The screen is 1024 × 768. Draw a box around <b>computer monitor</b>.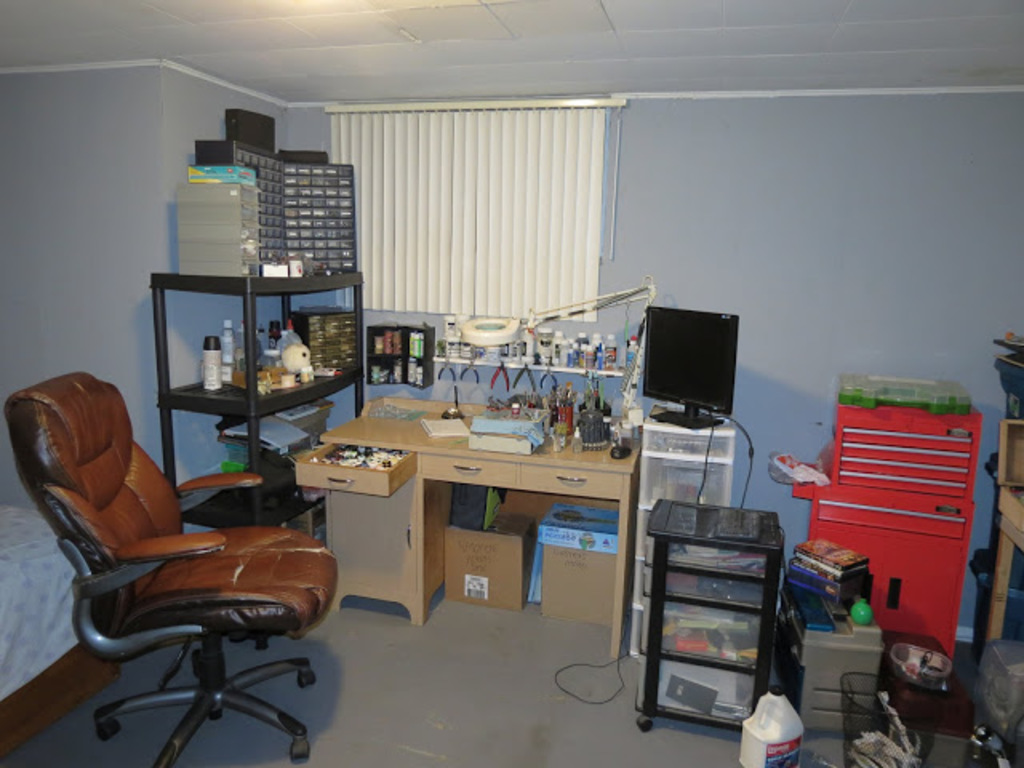
x1=640, y1=318, x2=747, y2=430.
